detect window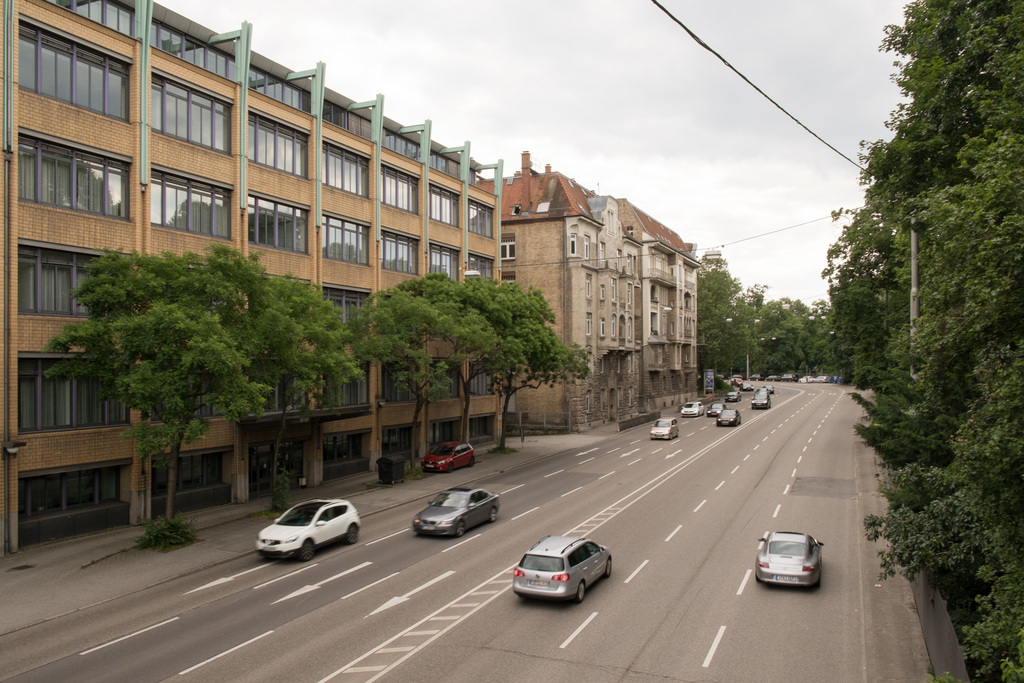
bbox=[381, 161, 419, 214]
